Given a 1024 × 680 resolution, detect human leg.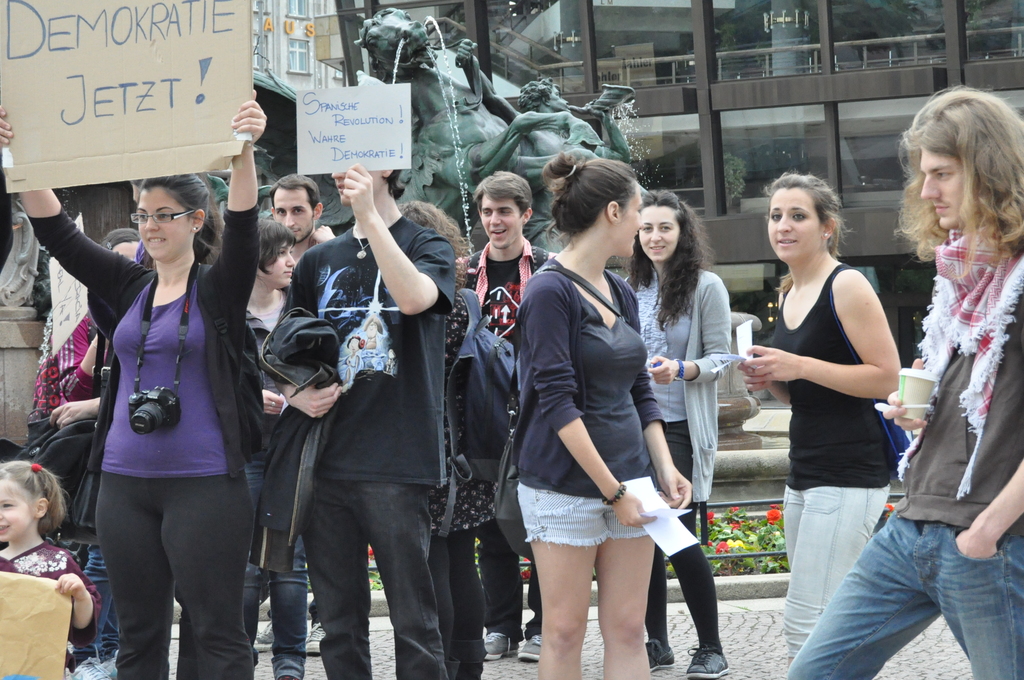
[left=674, top=419, right=717, bottom=679].
